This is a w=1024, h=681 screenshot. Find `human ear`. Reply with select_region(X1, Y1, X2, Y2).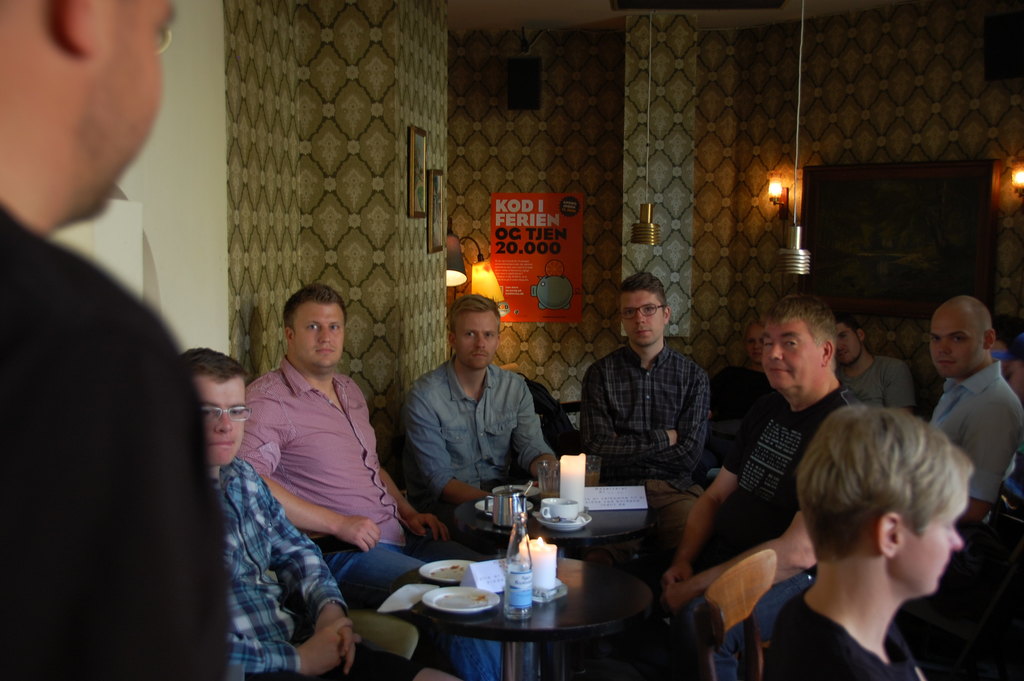
select_region(823, 342, 831, 363).
